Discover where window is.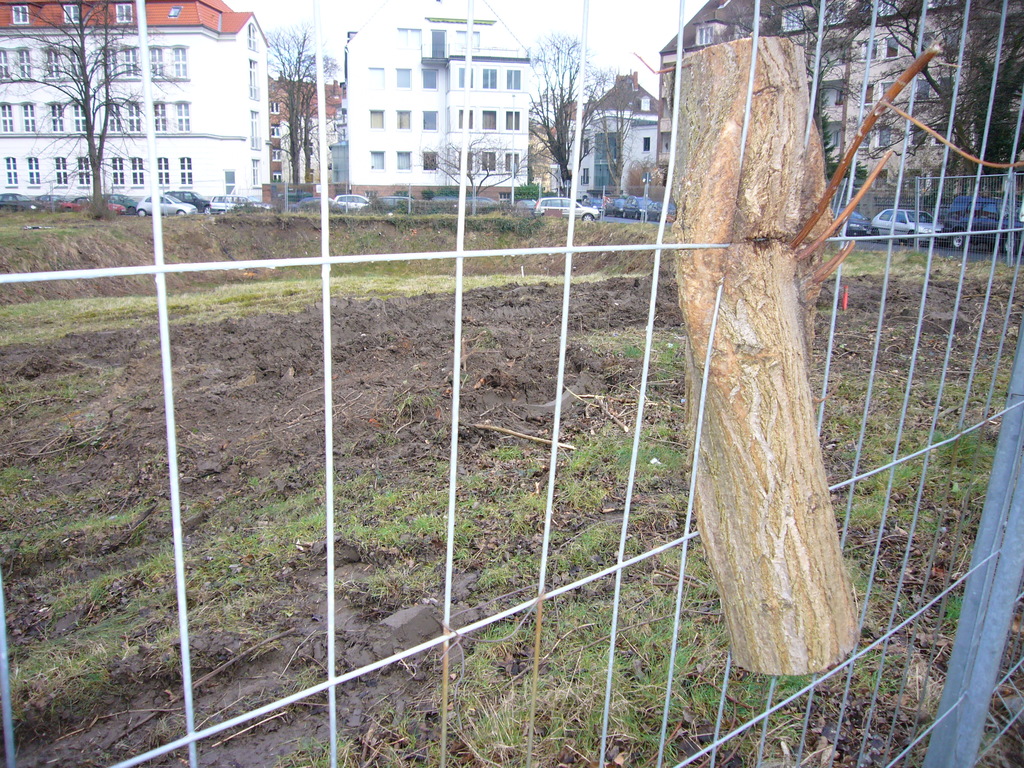
Discovered at select_region(478, 106, 500, 137).
